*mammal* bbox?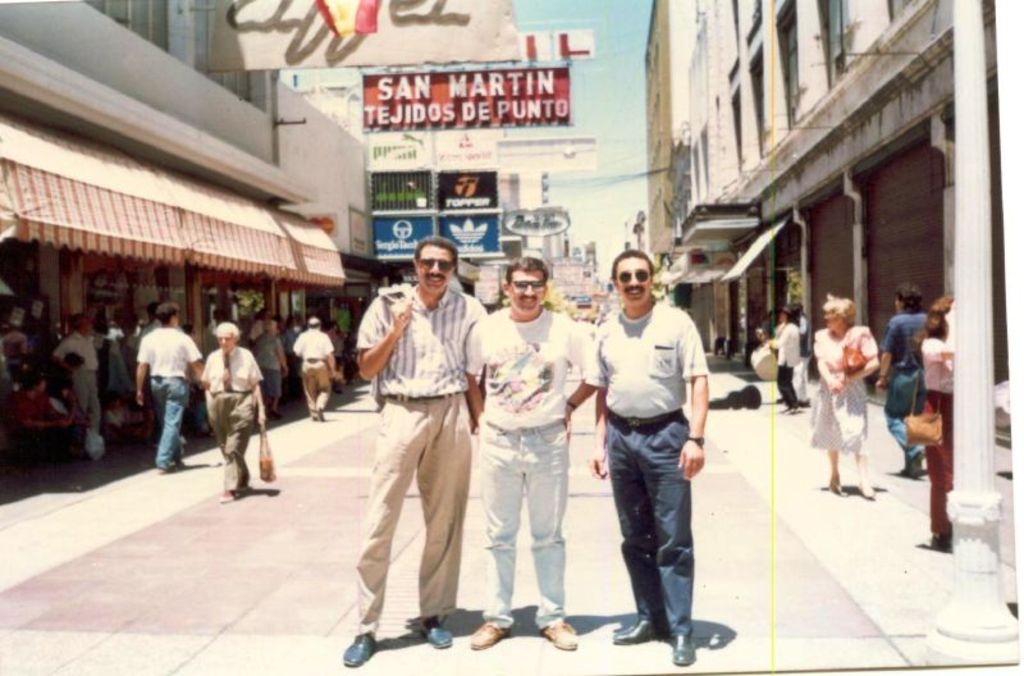
BBox(204, 320, 265, 507)
